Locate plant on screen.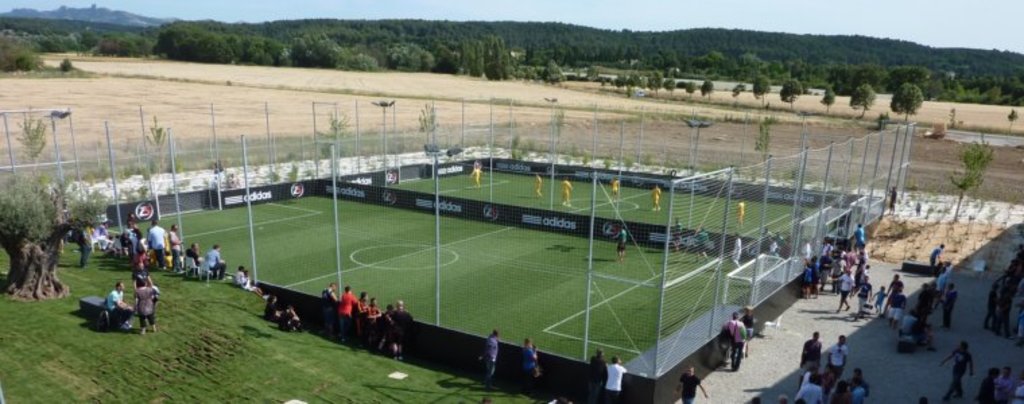
On screen at l=558, t=149, r=573, b=164.
